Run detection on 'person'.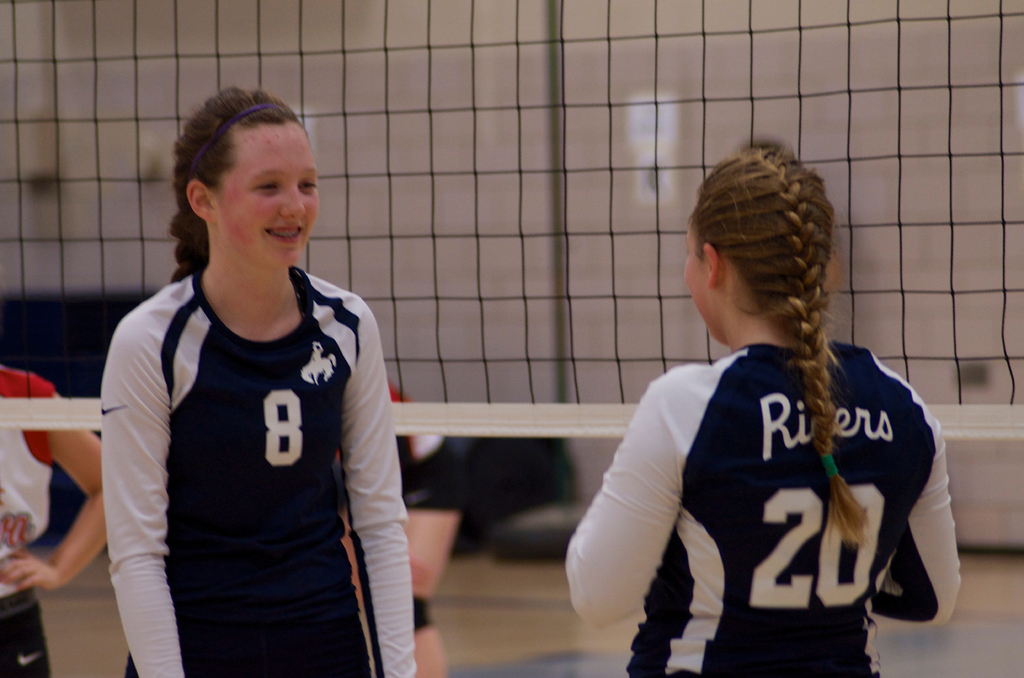
Result: [x1=0, y1=360, x2=116, y2=677].
